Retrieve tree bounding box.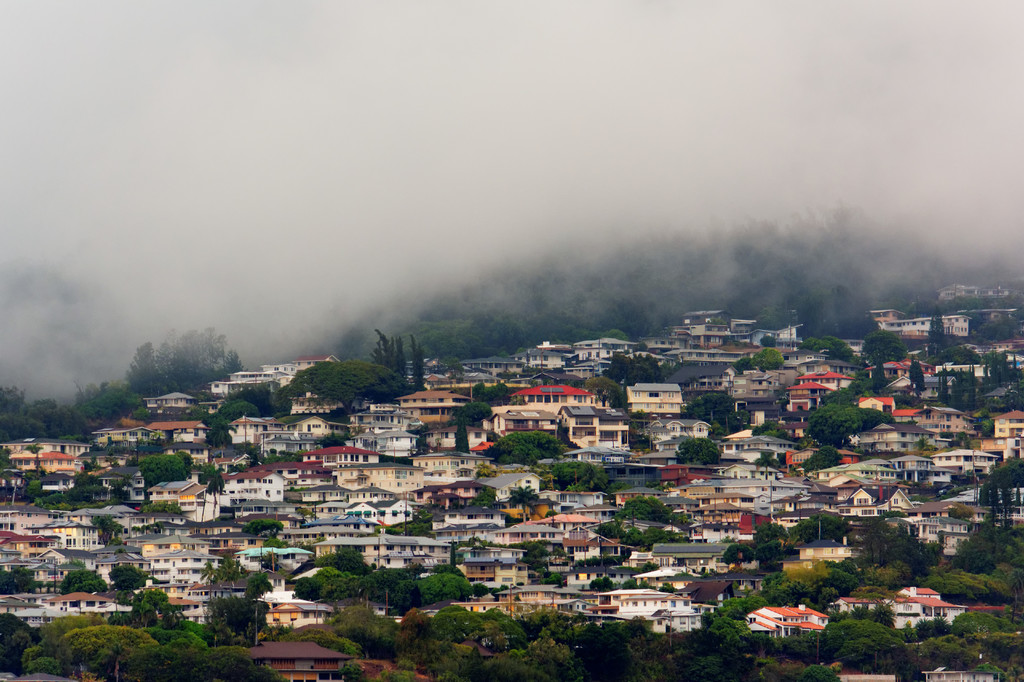
Bounding box: crop(947, 345, 985, 362).
